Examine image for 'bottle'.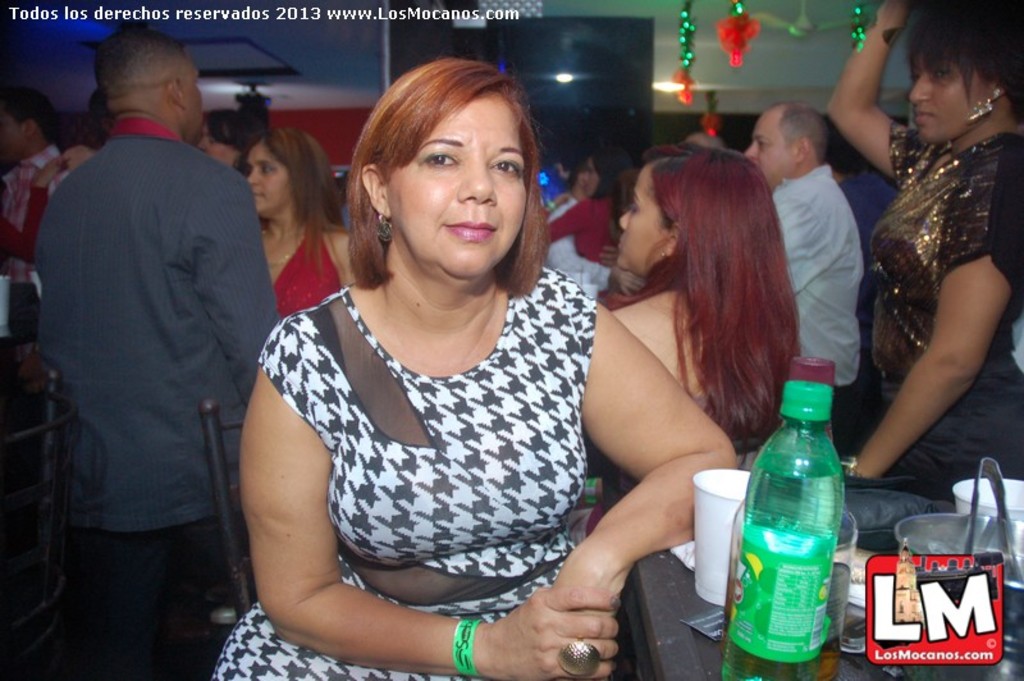
Examination result: 739:383:850:667.
